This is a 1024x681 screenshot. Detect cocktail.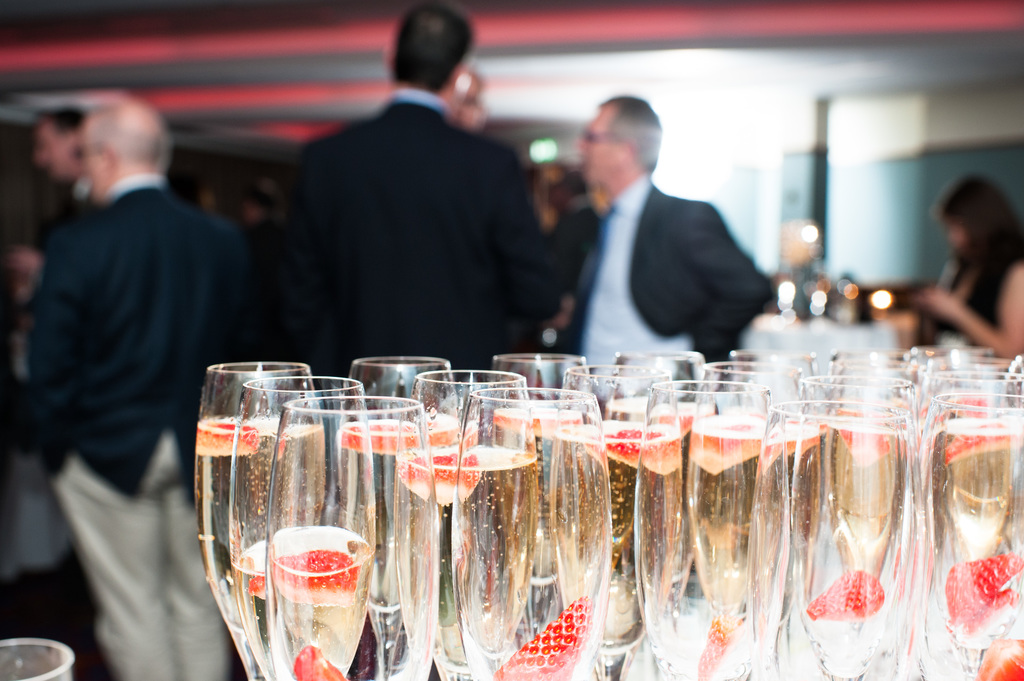
box(925, 397, 1020, 680).
